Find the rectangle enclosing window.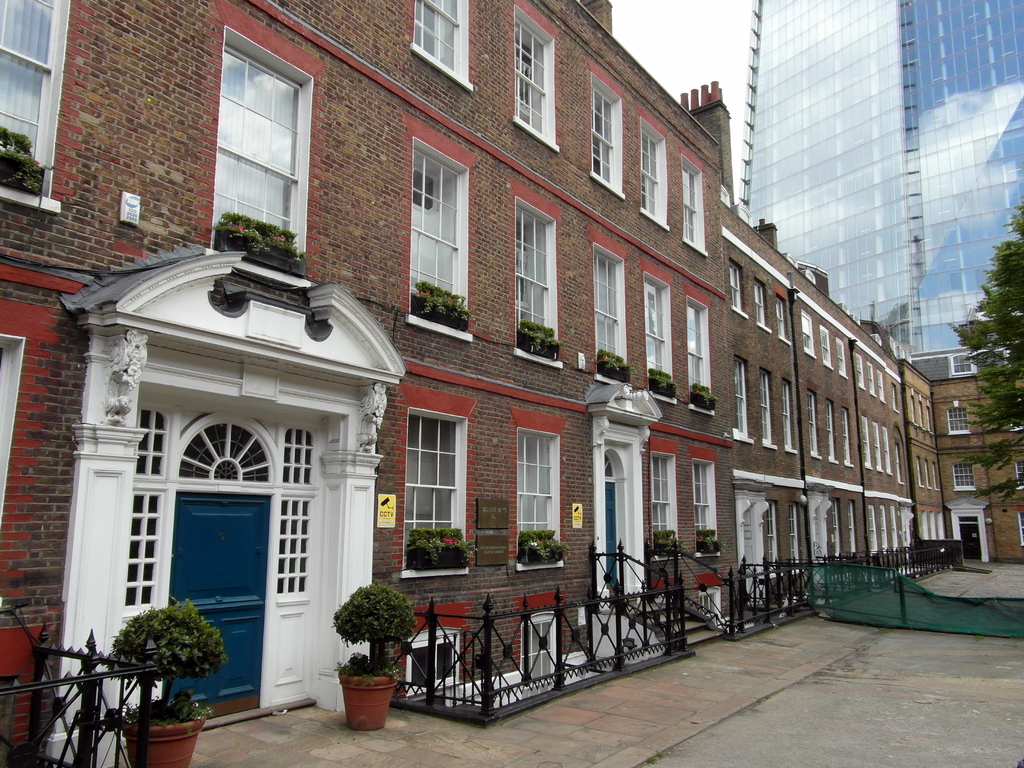
Rect(783, 378, 793, 450).
